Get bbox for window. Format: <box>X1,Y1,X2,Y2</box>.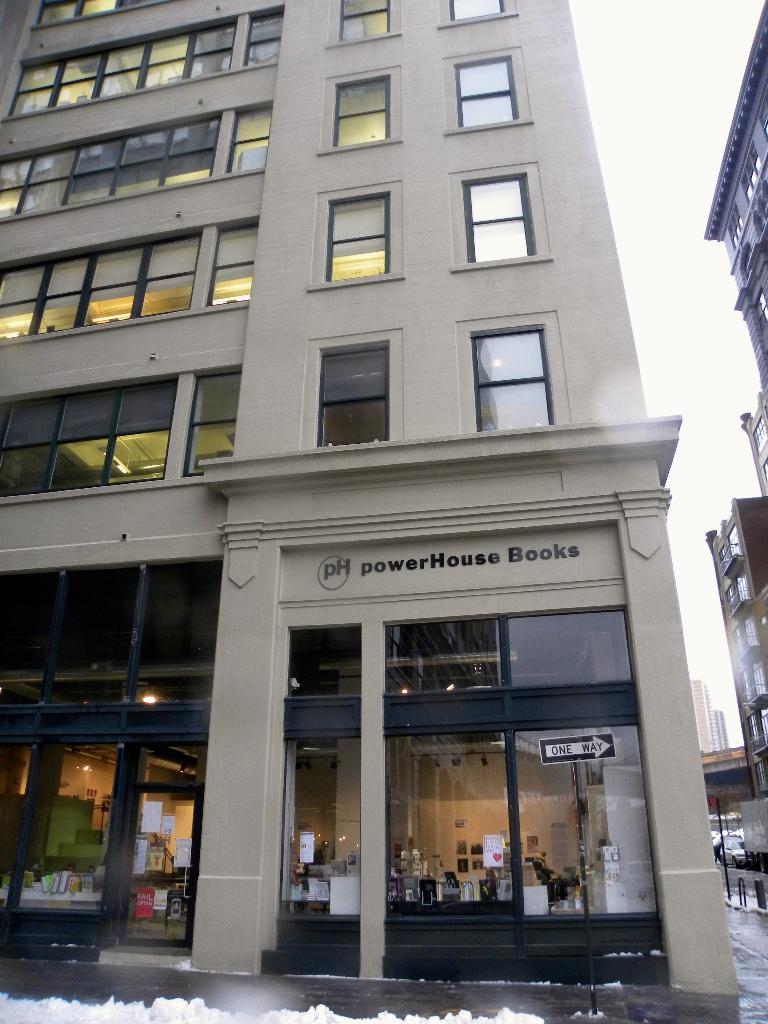
<box>0,1,287,120</box>.
